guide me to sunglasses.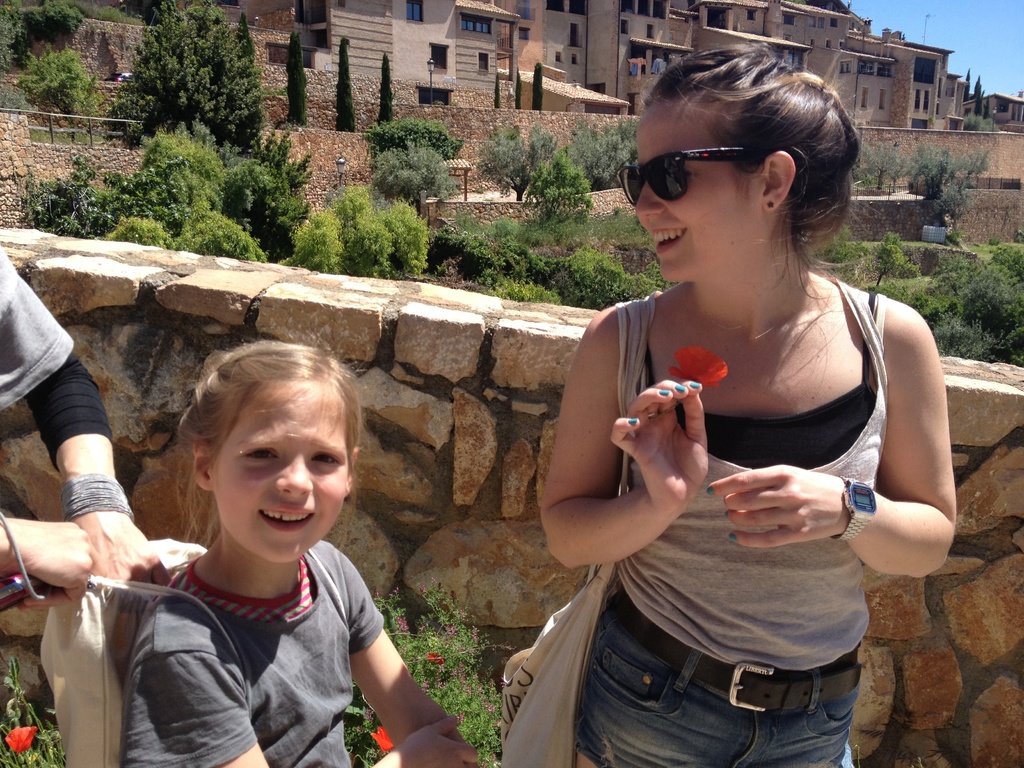
Guidance: box=[620, 138, 743, 204].
